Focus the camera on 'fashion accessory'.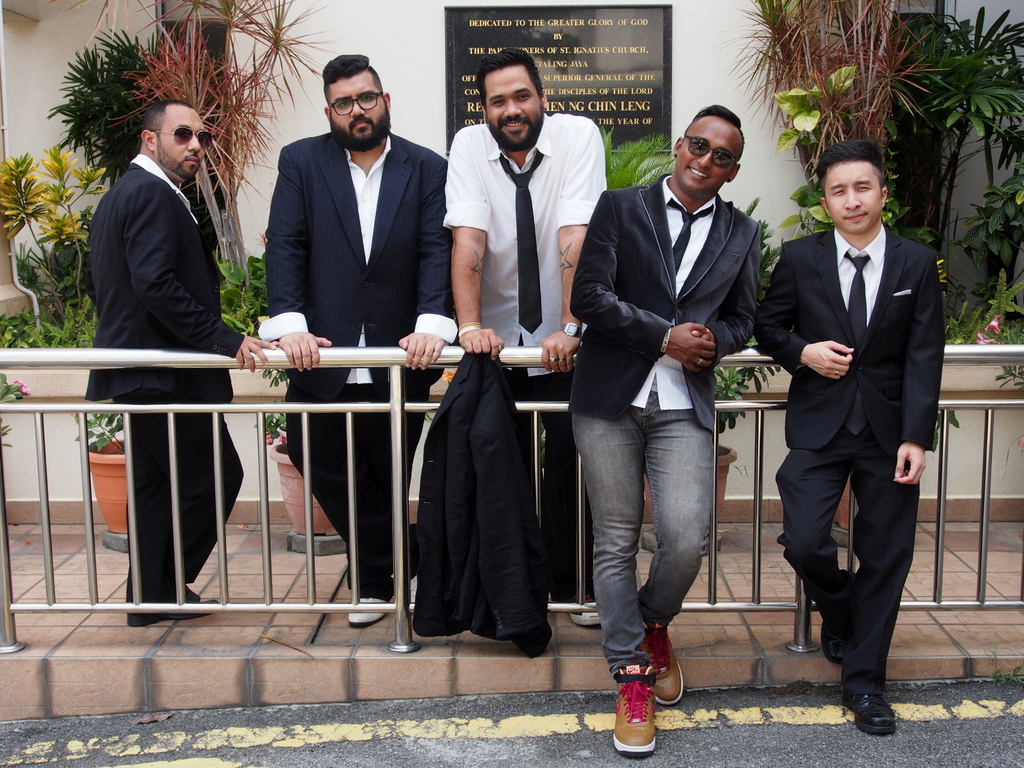
Focus region: {"x1": 547, "y1": 354, "x2": 559, "y2": 364}.
